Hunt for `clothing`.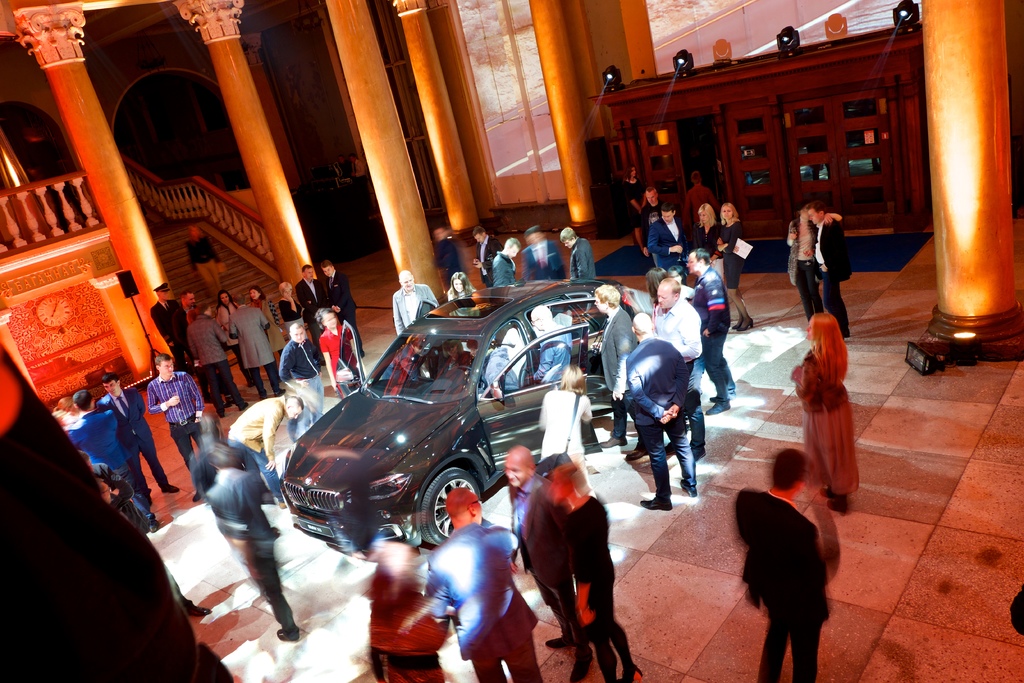
Hunted down at 688:279:731:410.
